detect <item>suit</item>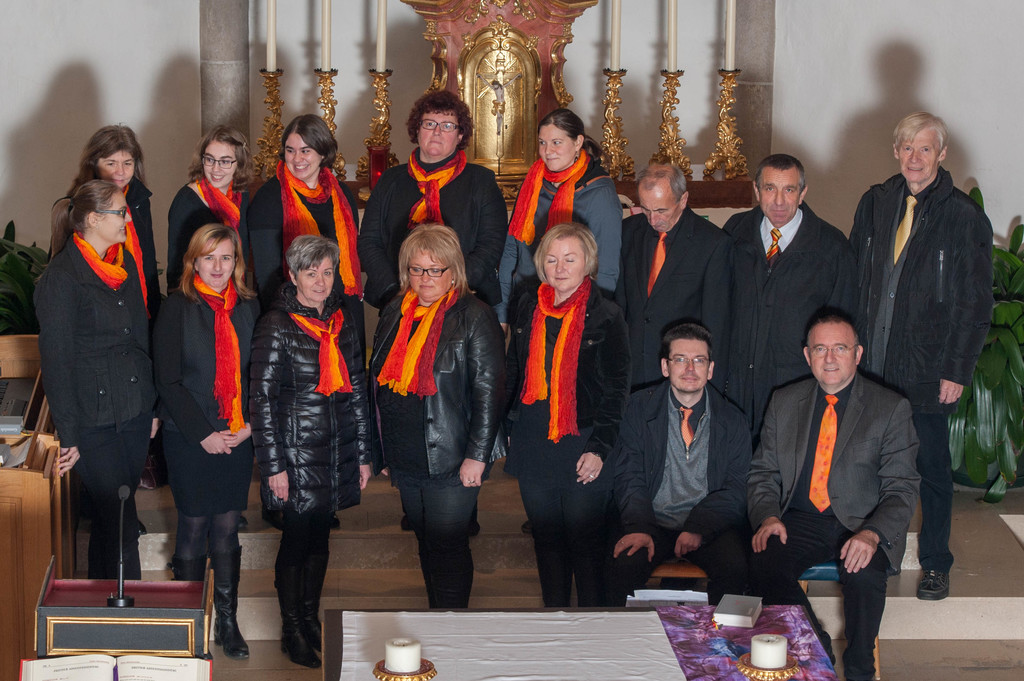
773:290:925:655
